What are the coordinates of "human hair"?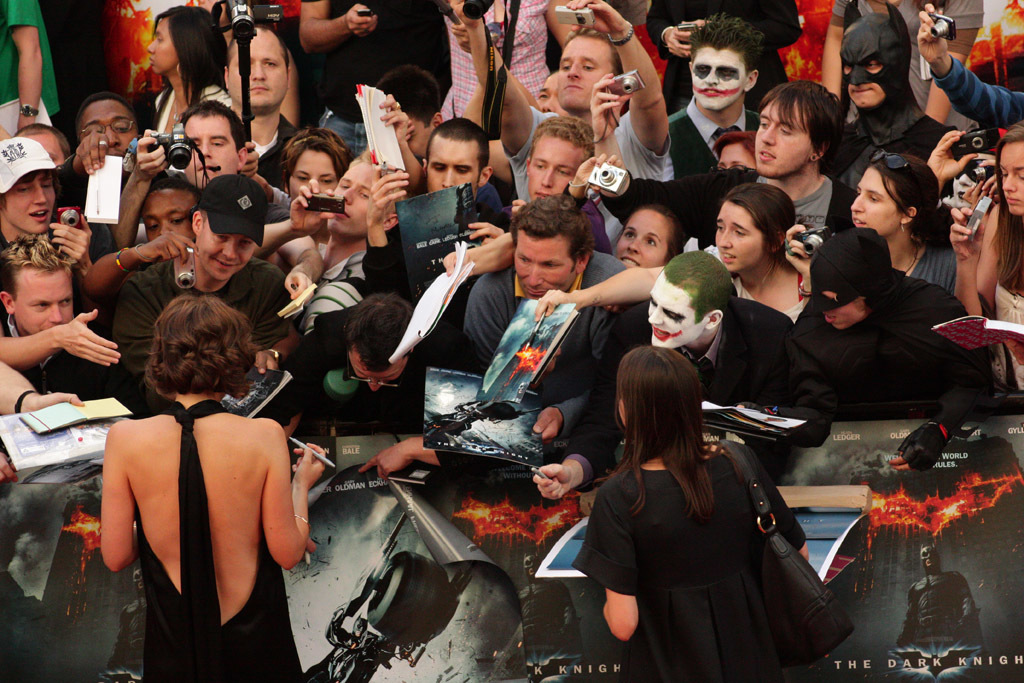
427,118,491,185.
